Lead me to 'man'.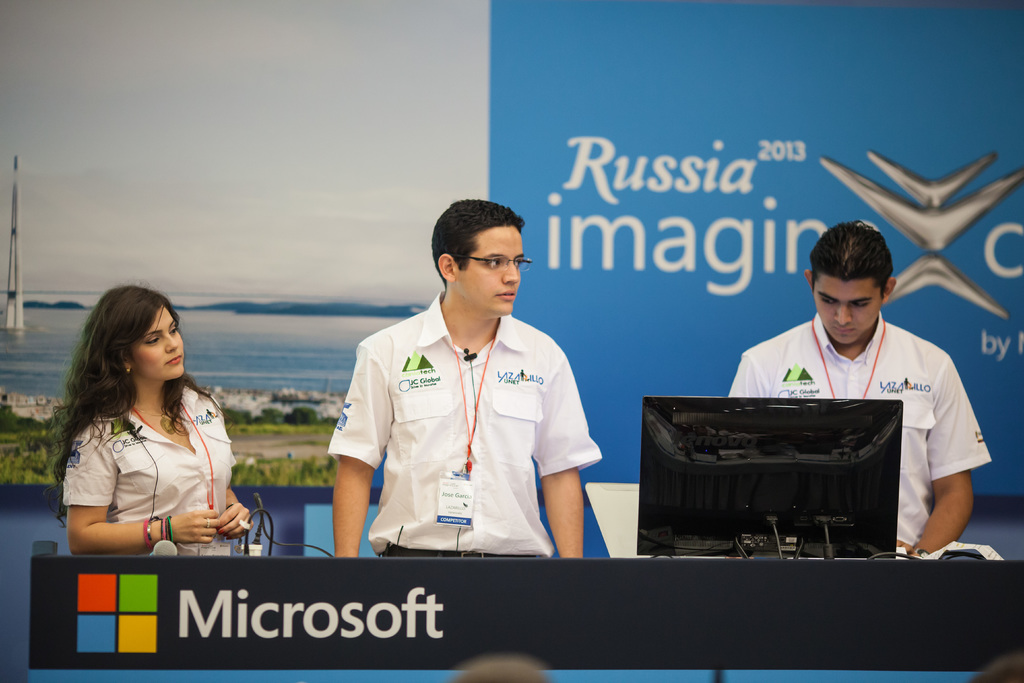
Lead to <bbox>319, 193, 607, 554</bbox>.
